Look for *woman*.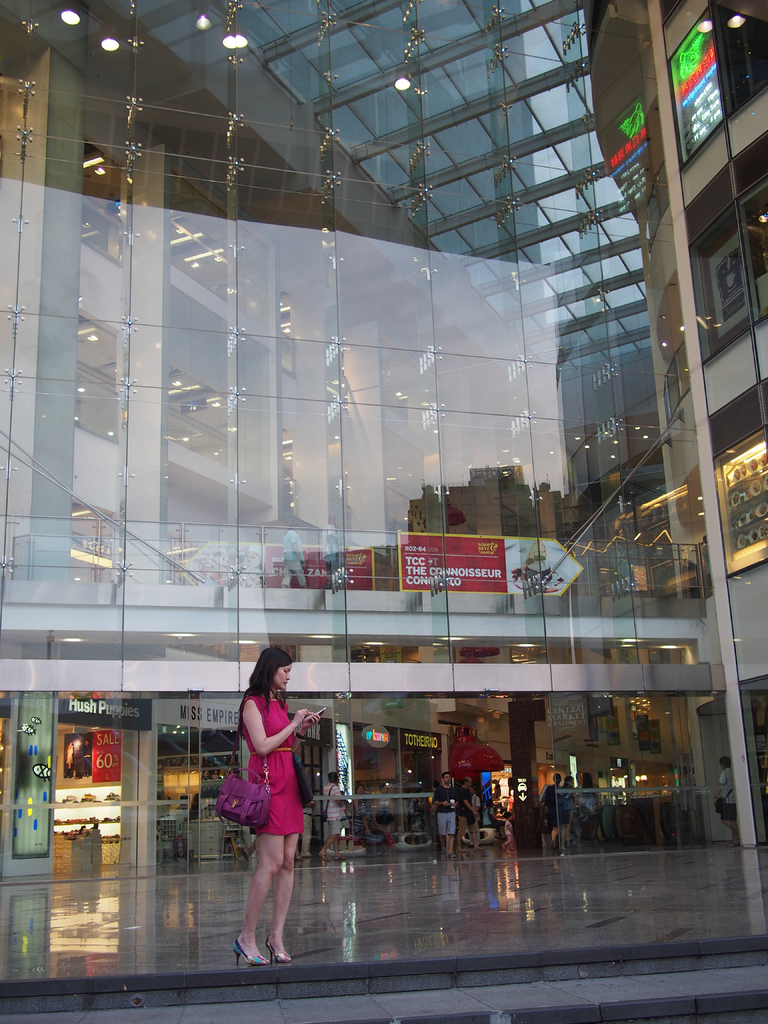
Found: <bbox>223, 643, 326, 961</bbox>.
